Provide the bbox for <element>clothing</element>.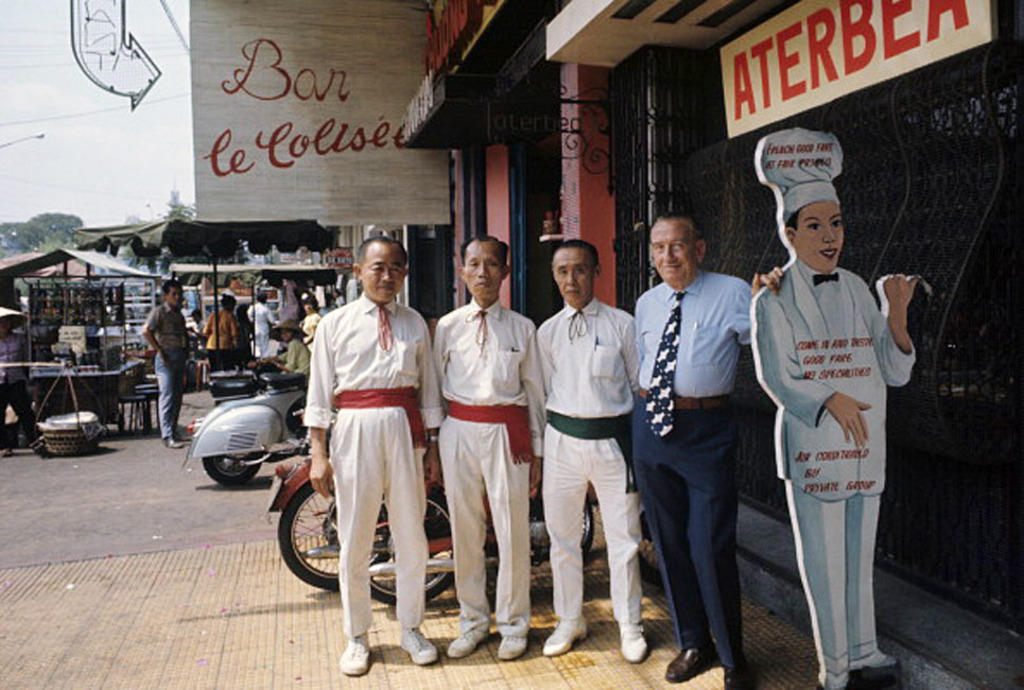
l=297, t=269, r=428, b=608.
